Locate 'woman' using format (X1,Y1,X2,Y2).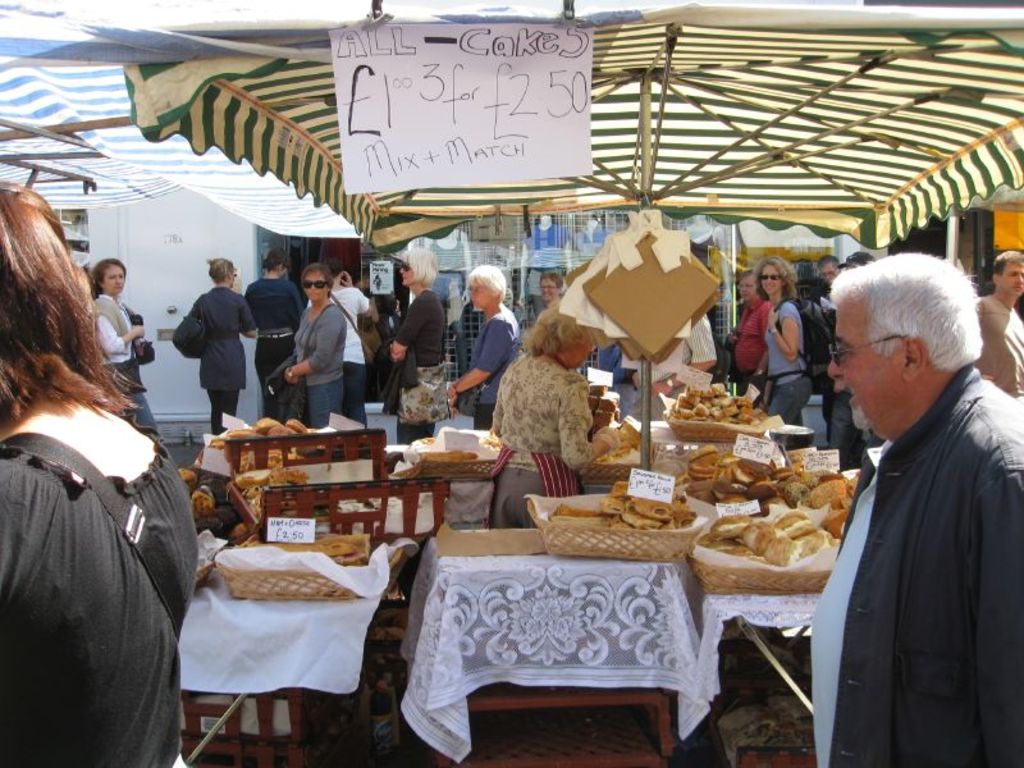
(303,259,375,421).
